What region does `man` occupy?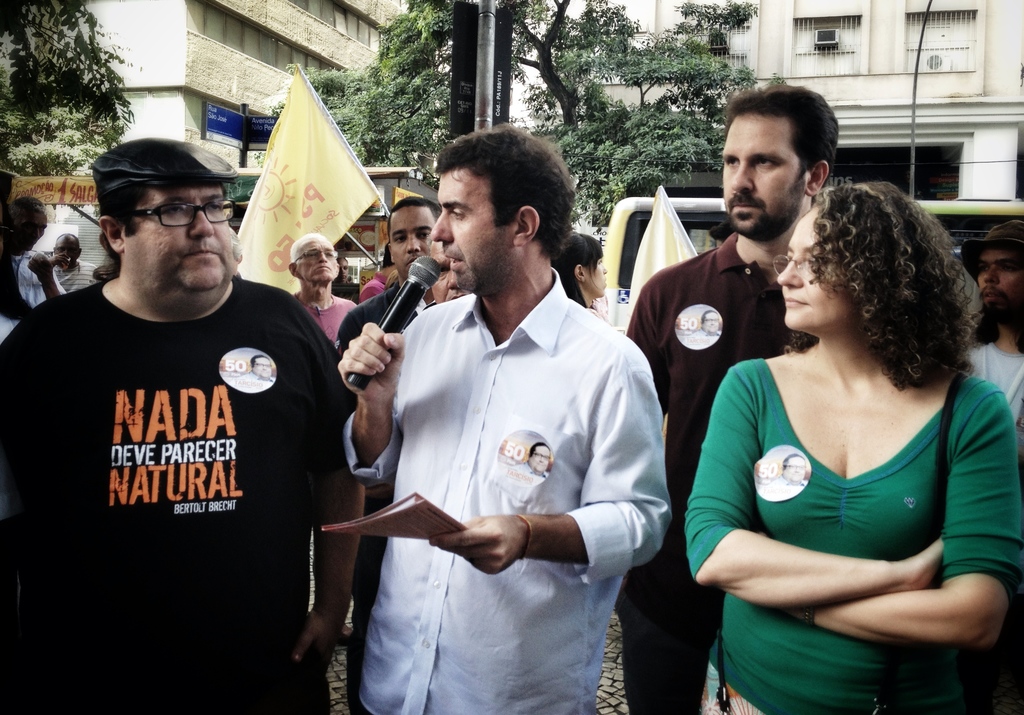
56,227,99,284.
